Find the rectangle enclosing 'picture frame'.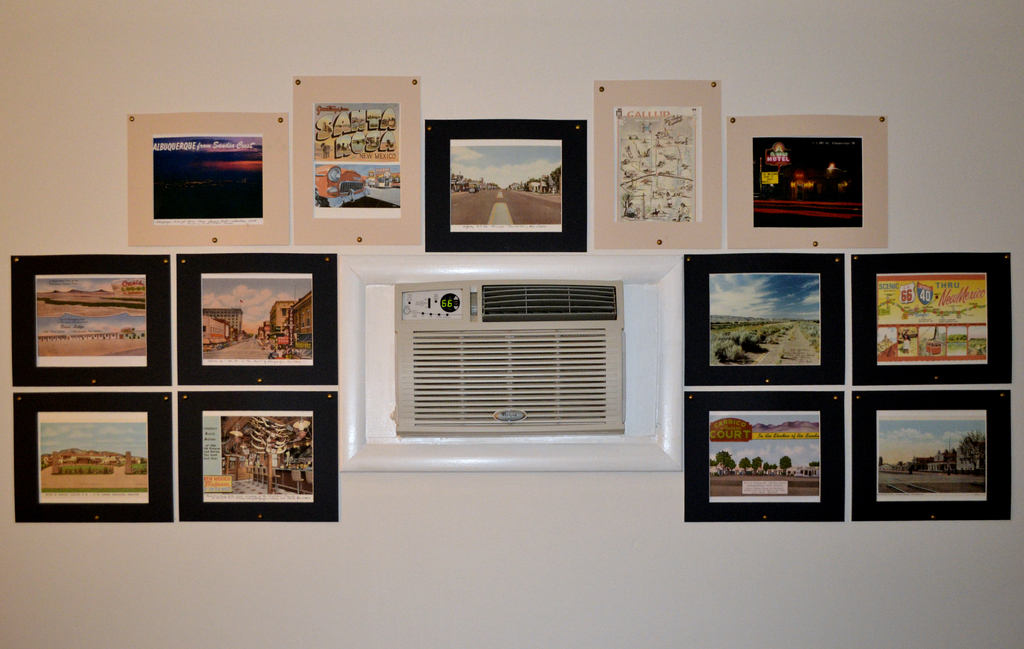
[426,120,586,250].
